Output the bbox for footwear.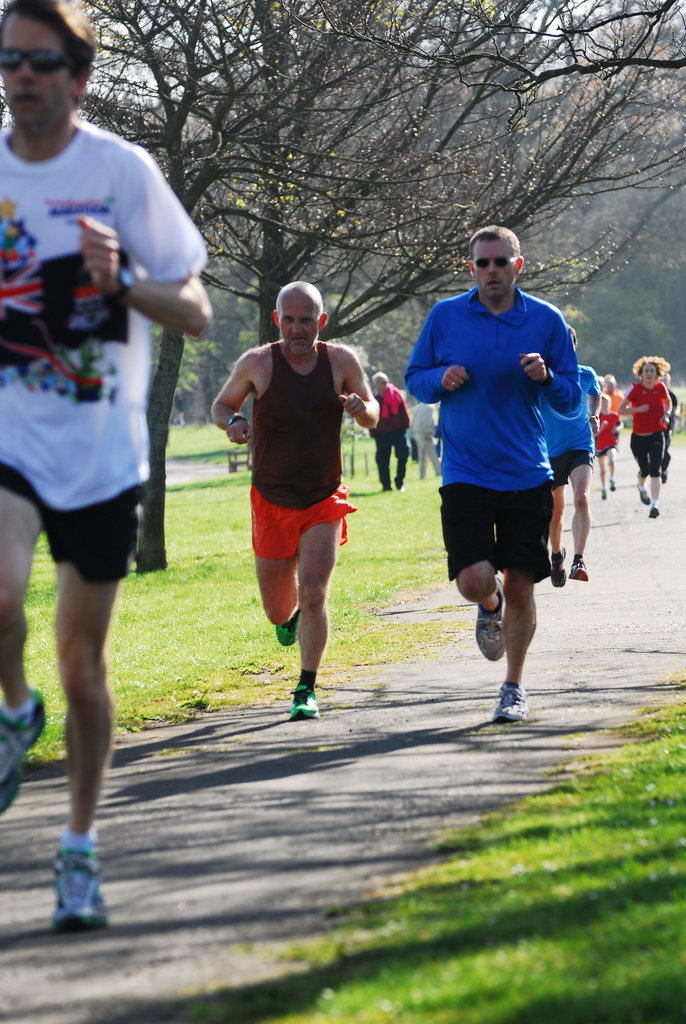
566:557:588:583.
